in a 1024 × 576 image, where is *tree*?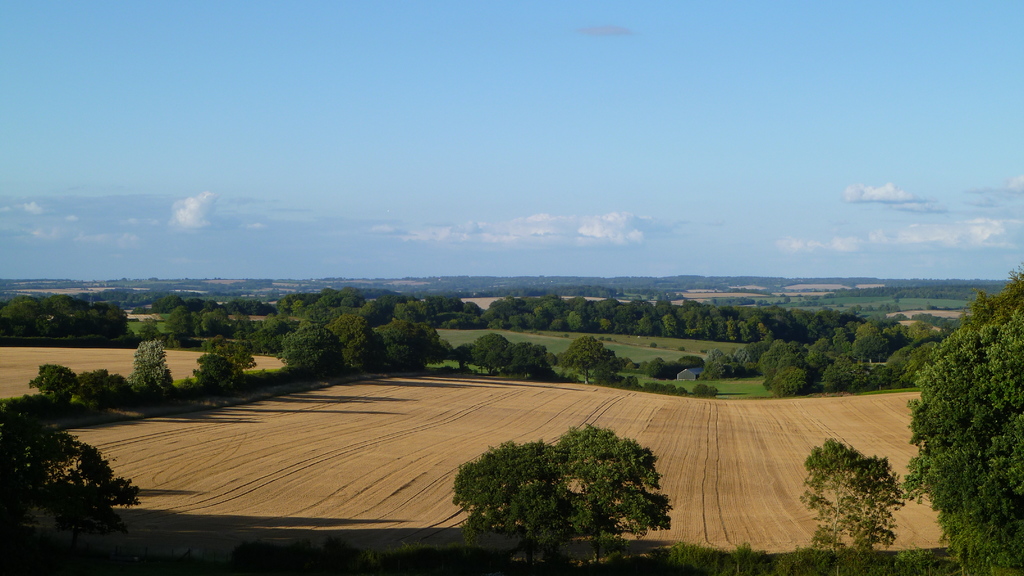
135, 316, 161, 337.
